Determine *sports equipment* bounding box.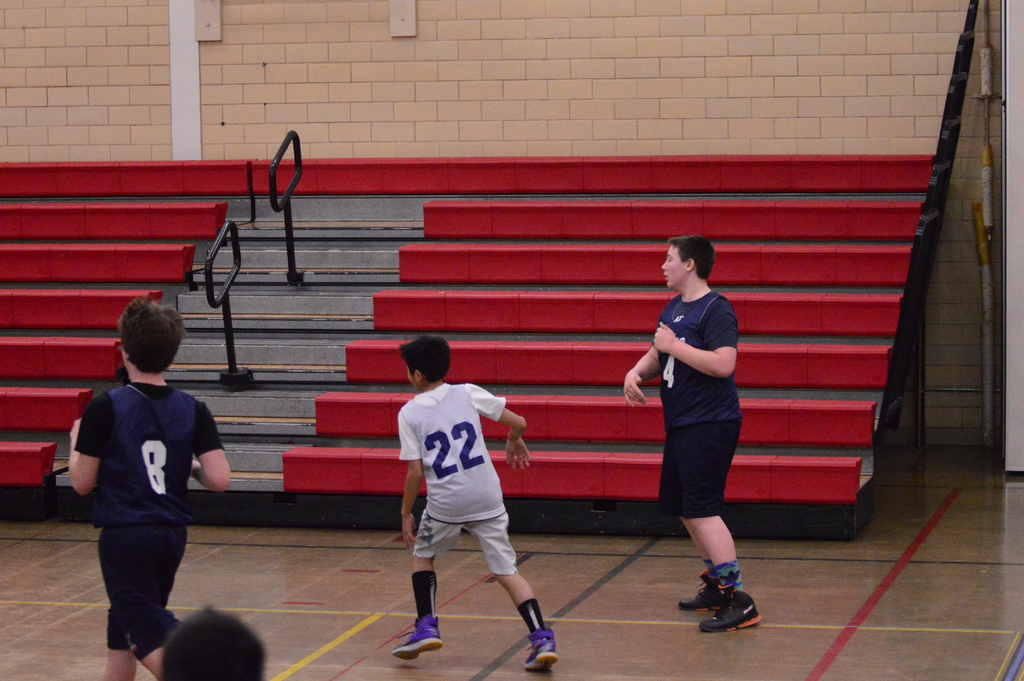
Determined: l=523, t=628, r=560, b=671.
